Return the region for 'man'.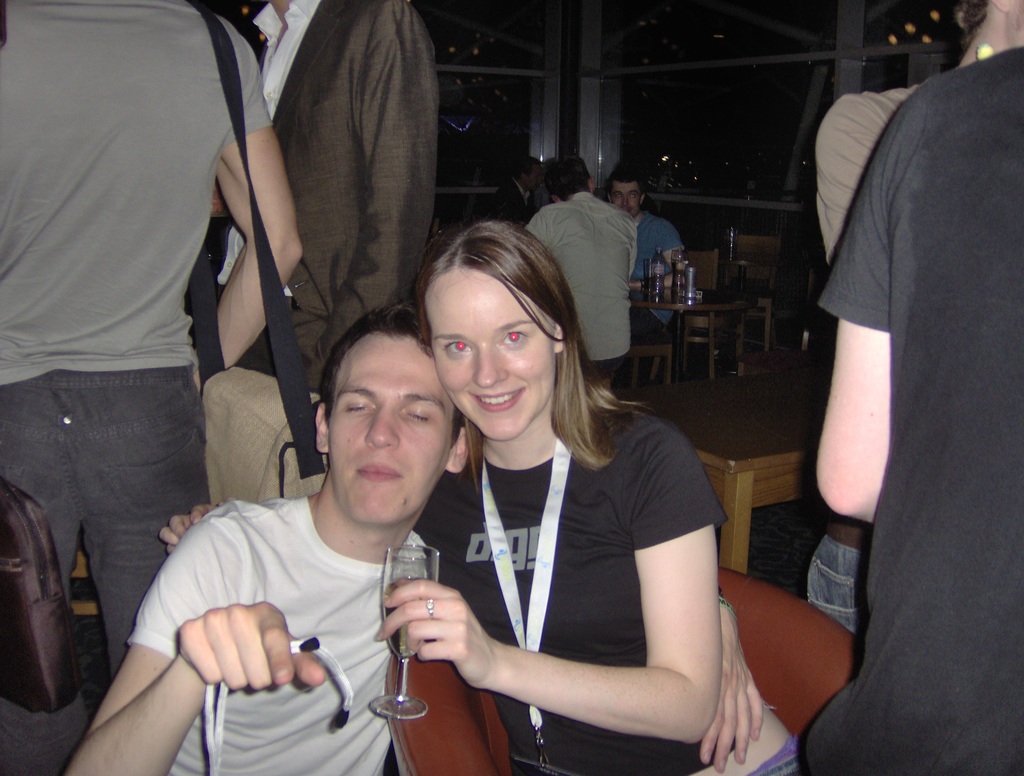
615/160/683/319.
